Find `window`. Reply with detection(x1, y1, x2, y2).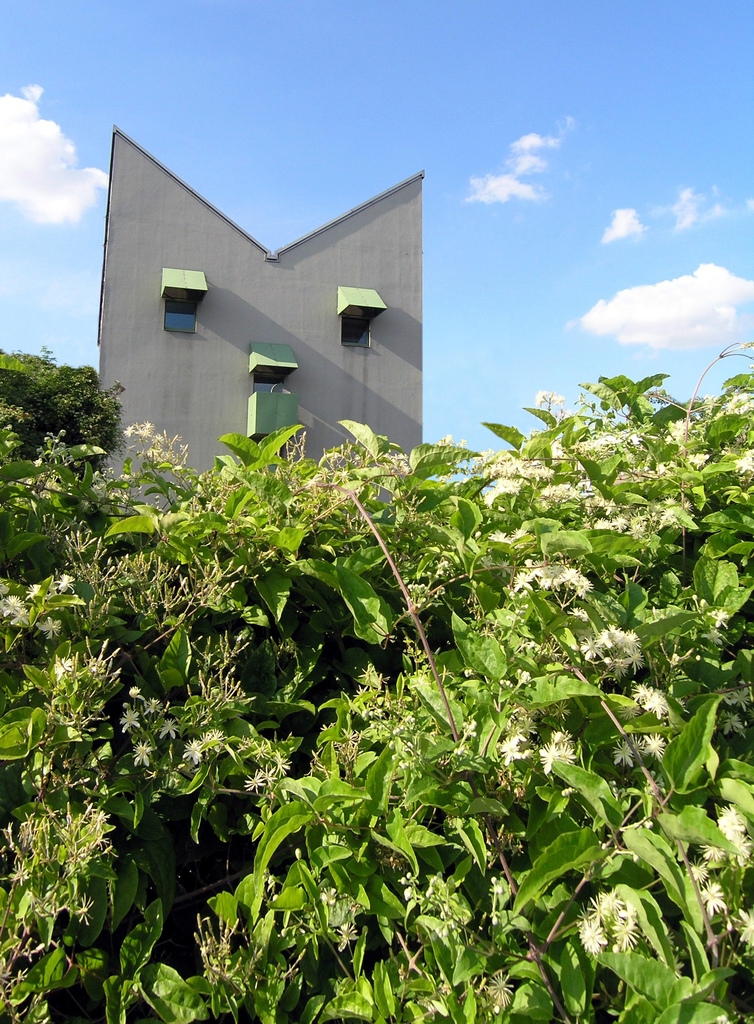
detection(164, 301, 200, 339).
